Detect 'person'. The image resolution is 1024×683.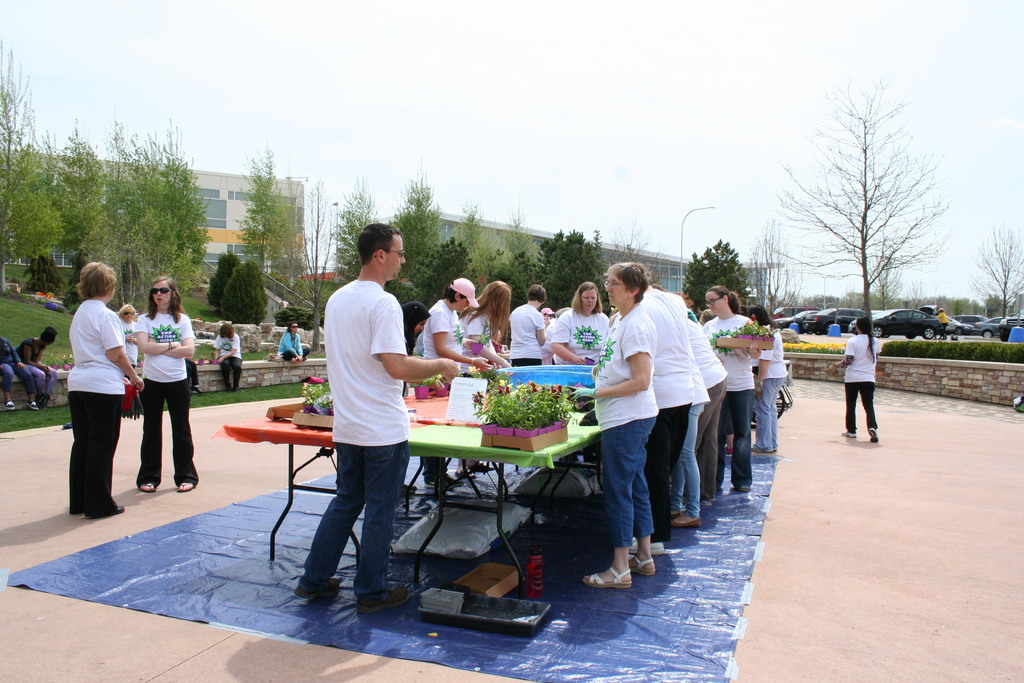
l=934, t=300, r=955, b=346.
